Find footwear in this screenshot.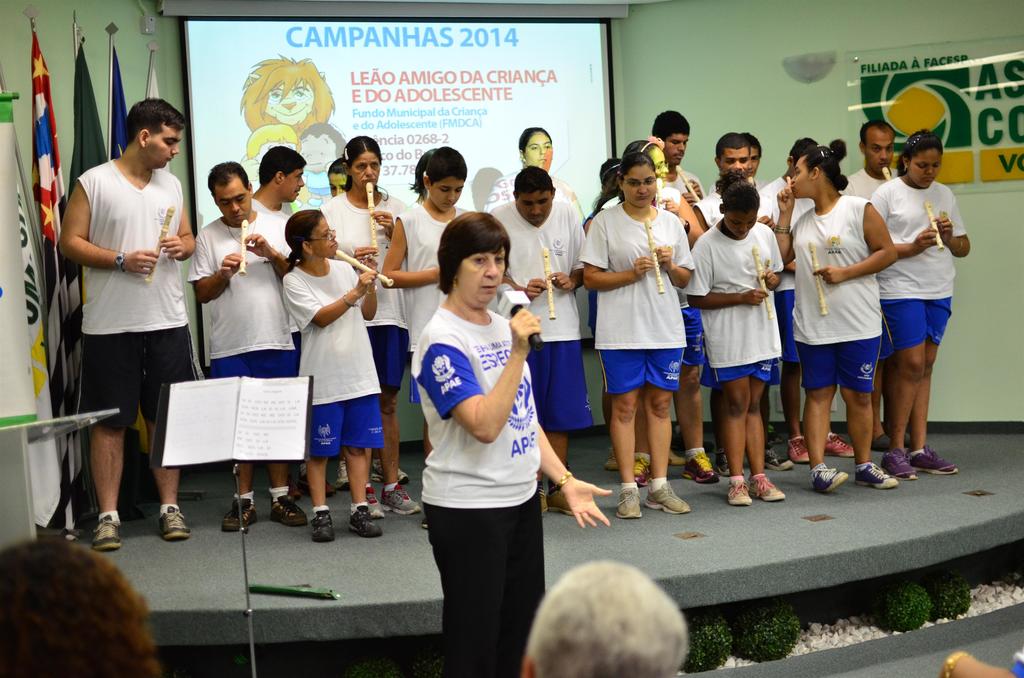
The bounding box for footwear is left=90, top=517, right=125, bottom=553.
